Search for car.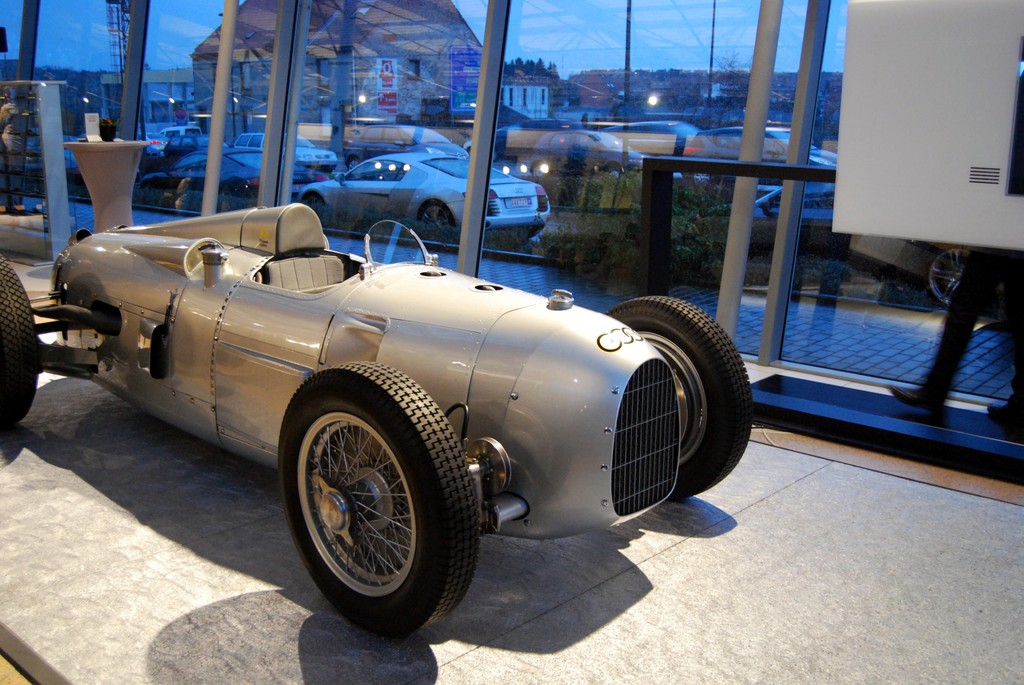
Found at left=22, top=189, right=748, bottom=607.
